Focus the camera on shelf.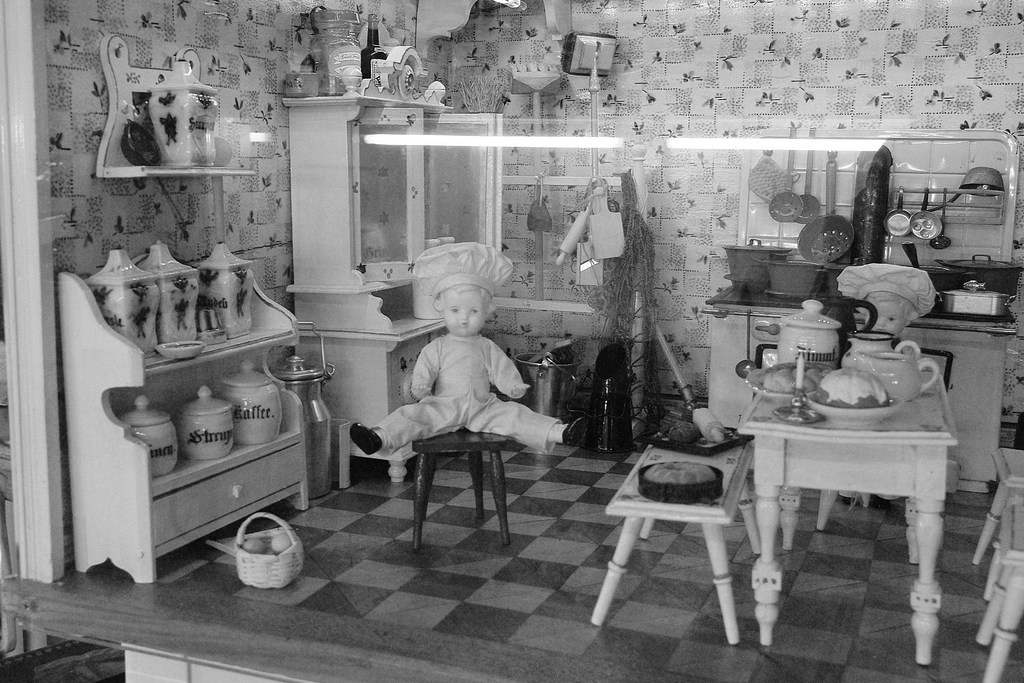
Focus region: <region>57, 267, 313, 577</region>.
